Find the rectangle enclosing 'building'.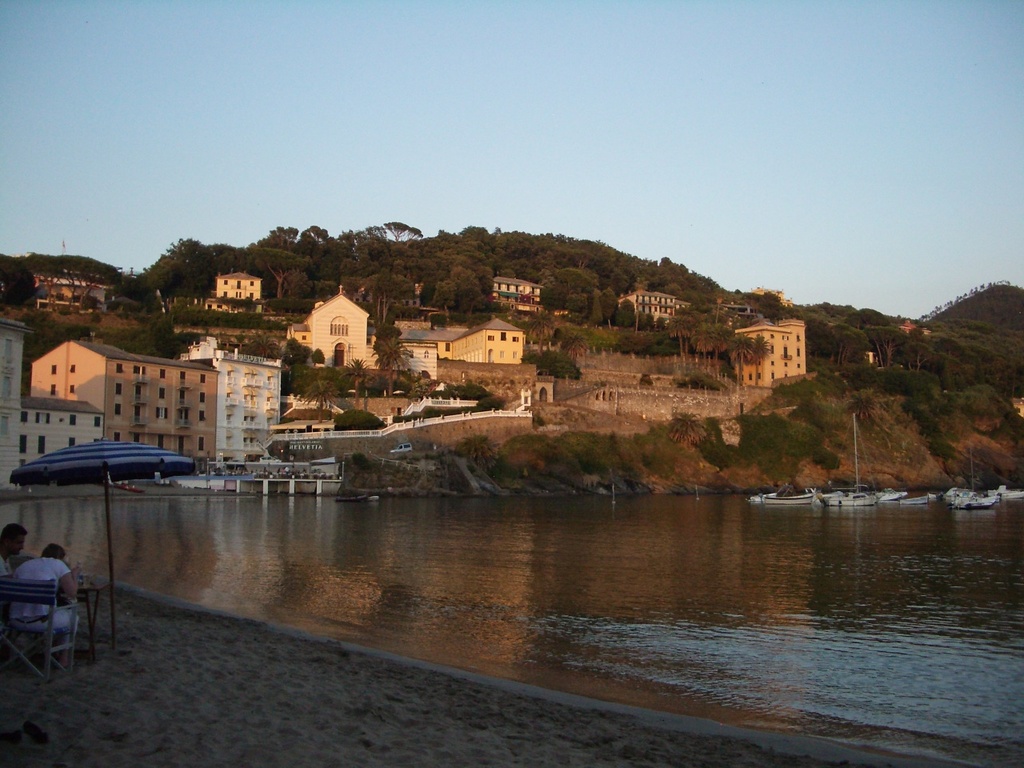
[731, 313, 805, 389].
